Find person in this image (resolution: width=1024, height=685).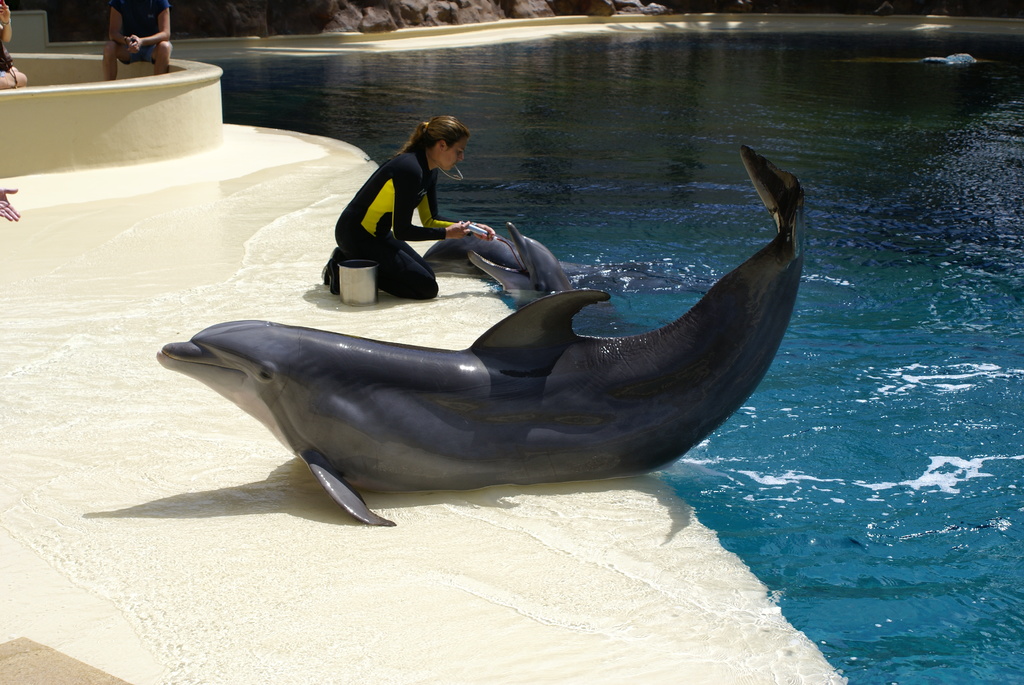
[324,108,472,303].
